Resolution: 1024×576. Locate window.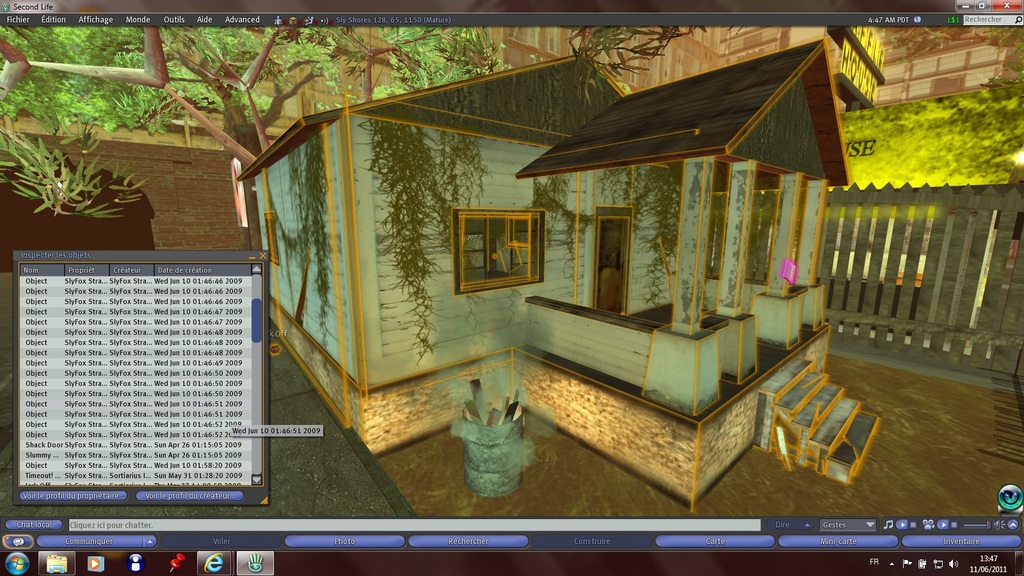
{"x1": 451, "y1": 212, "x2": 547, "y2": 297}.
